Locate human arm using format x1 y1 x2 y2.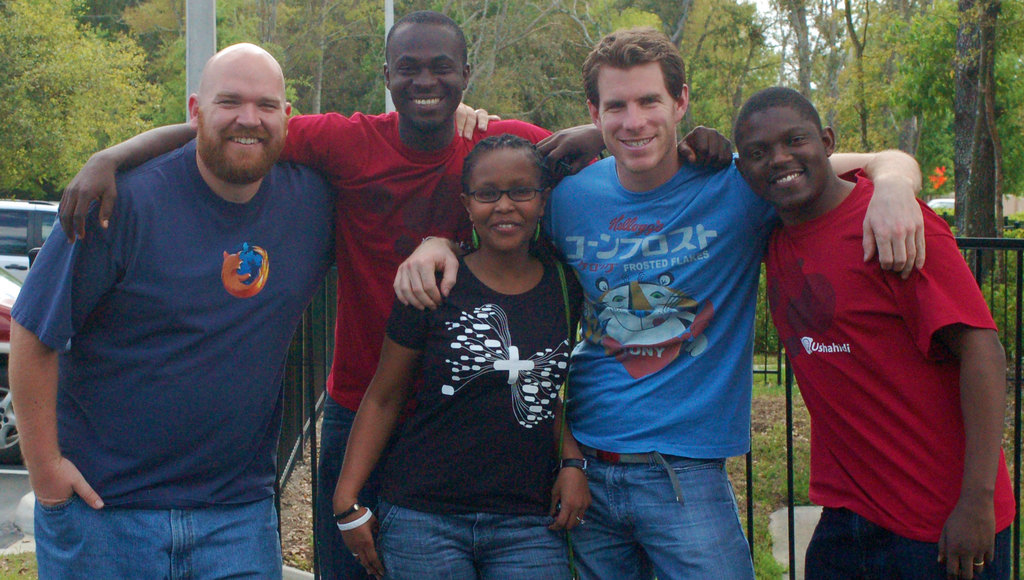
542 399 589 533.
